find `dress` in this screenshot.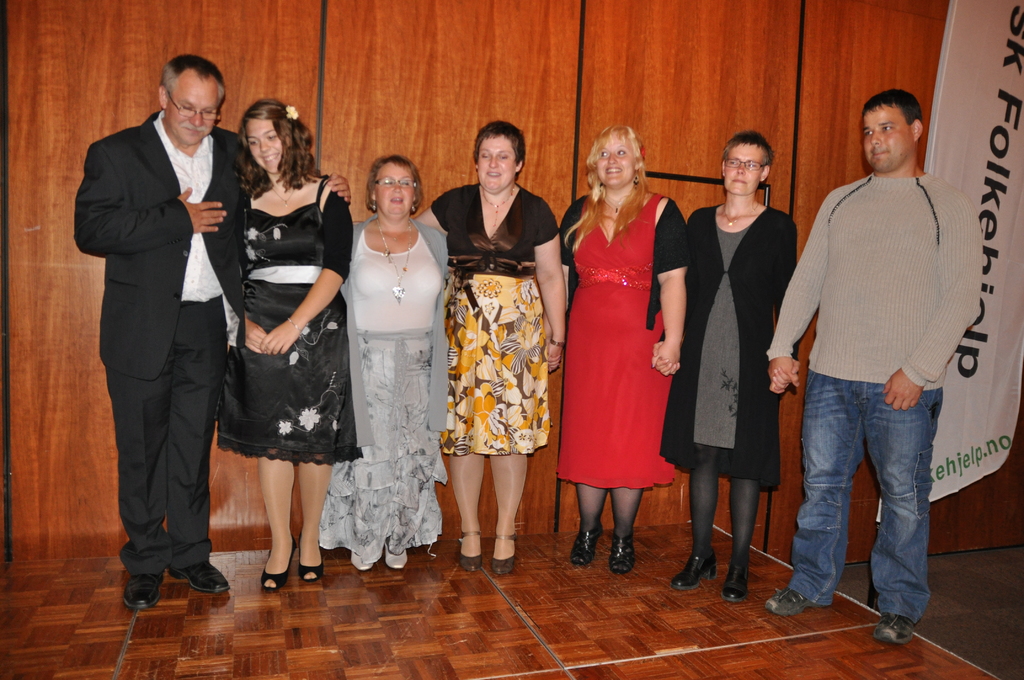
The bounding box for `dress` is [426,185,562,461].
